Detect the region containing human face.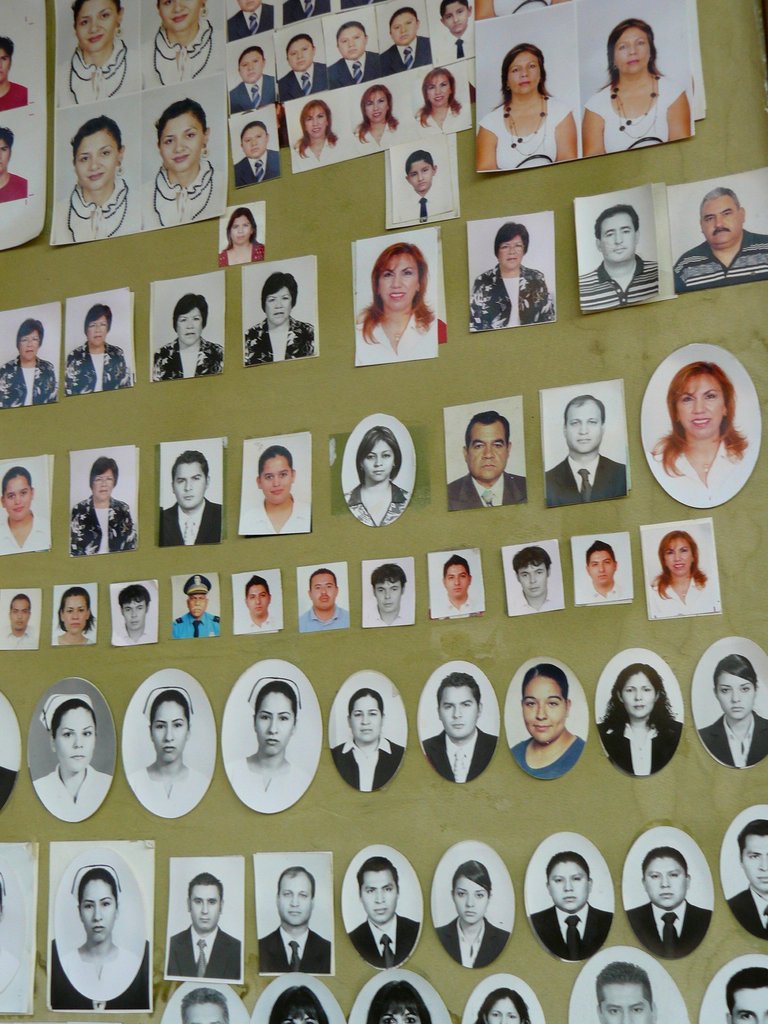
731/988/767/1023.
